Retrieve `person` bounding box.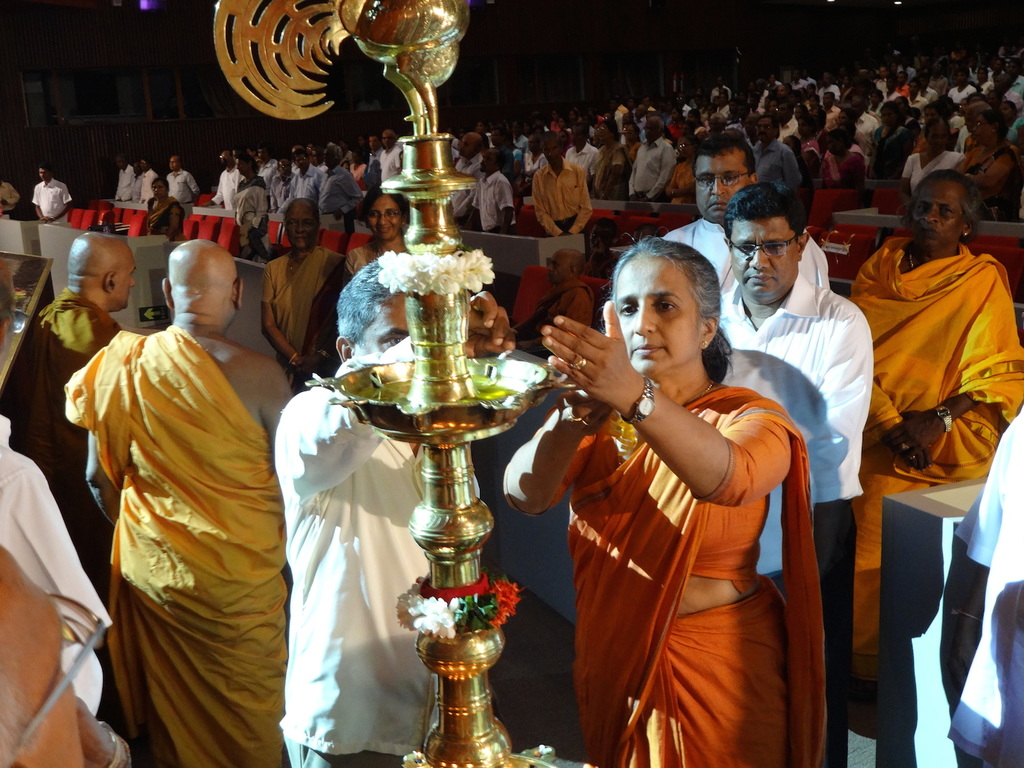
Bounding box: [707, 186, 878, 767].
